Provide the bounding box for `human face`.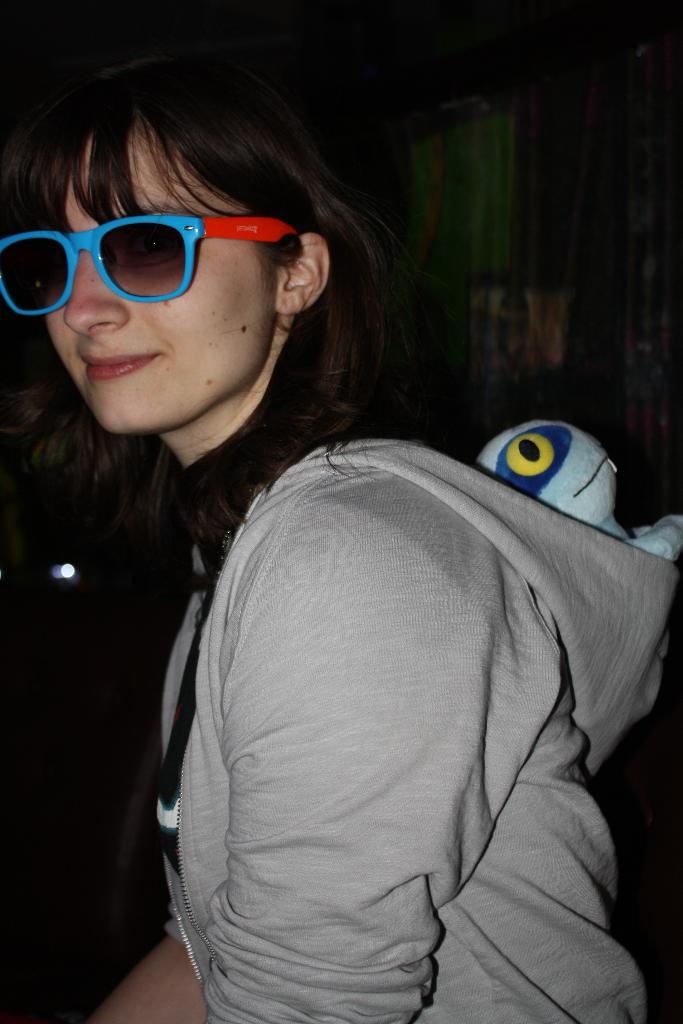
(x1=48, y1=125, x2=293, y2=431).
